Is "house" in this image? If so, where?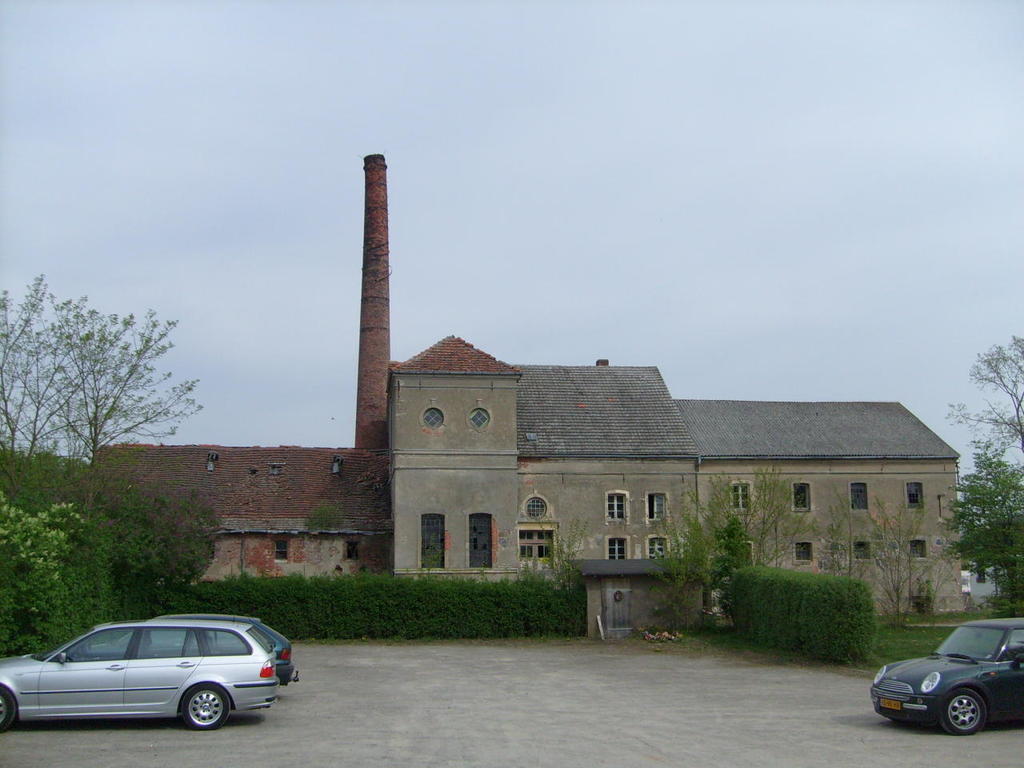
Yes, at x1=198 y1=282 x2=947 y2=646.
